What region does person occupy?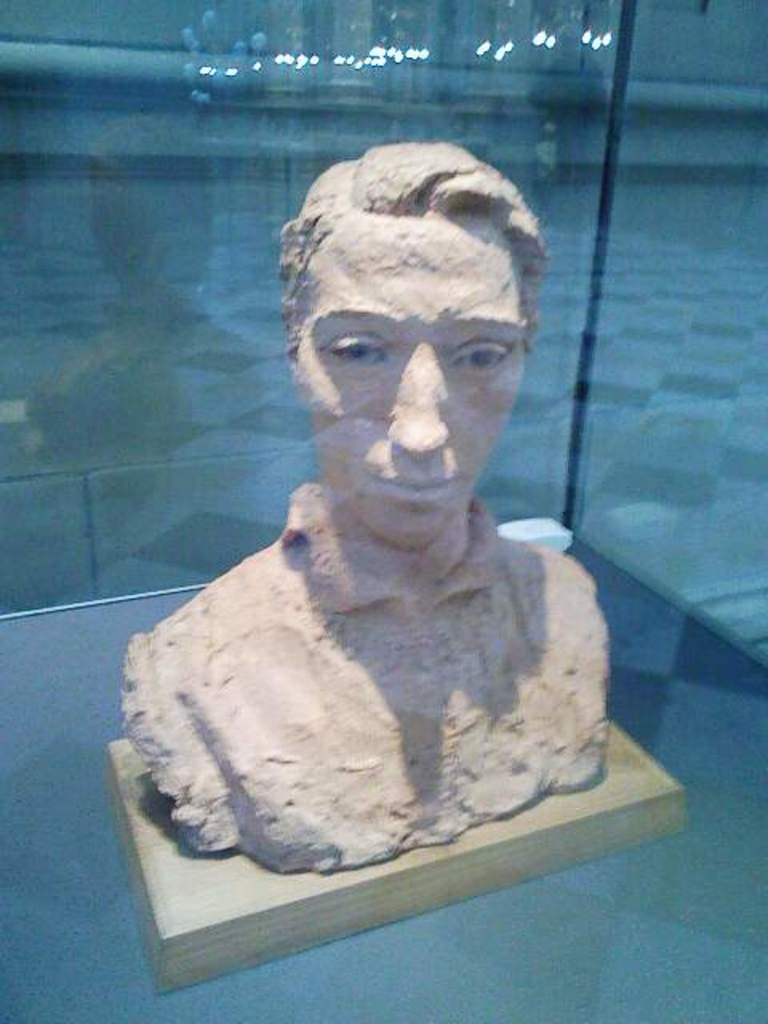
[x1=120, y1=142, x2=610, y2=862].
